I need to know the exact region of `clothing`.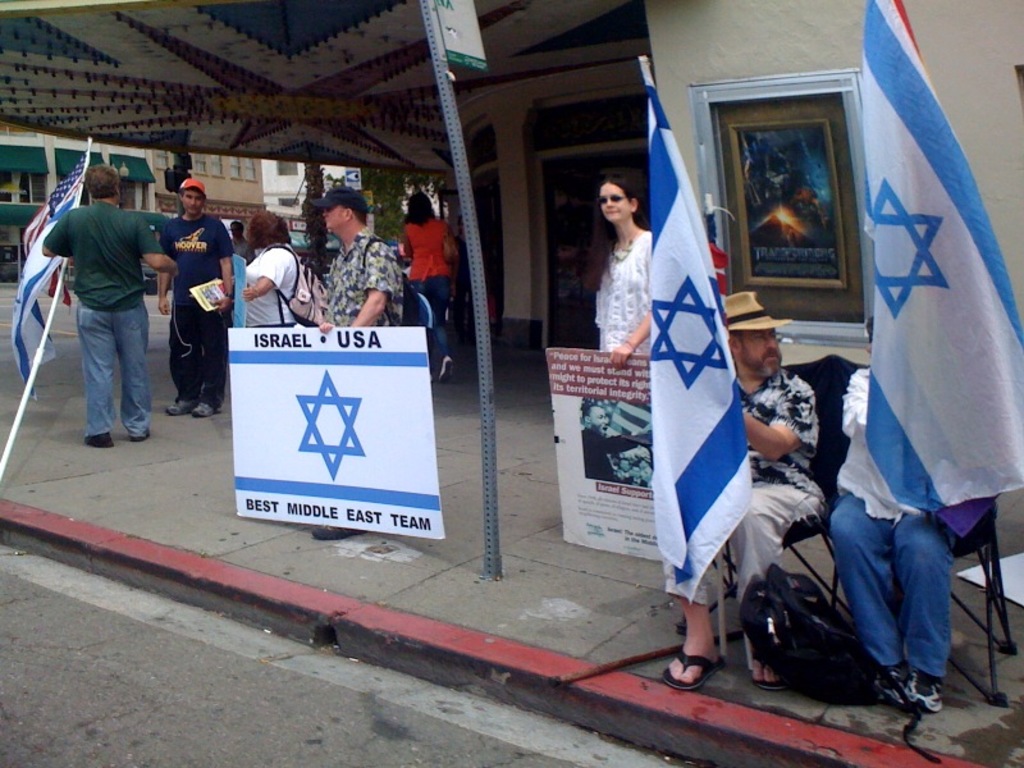
Region: box=[594, 229, 662, 367].
